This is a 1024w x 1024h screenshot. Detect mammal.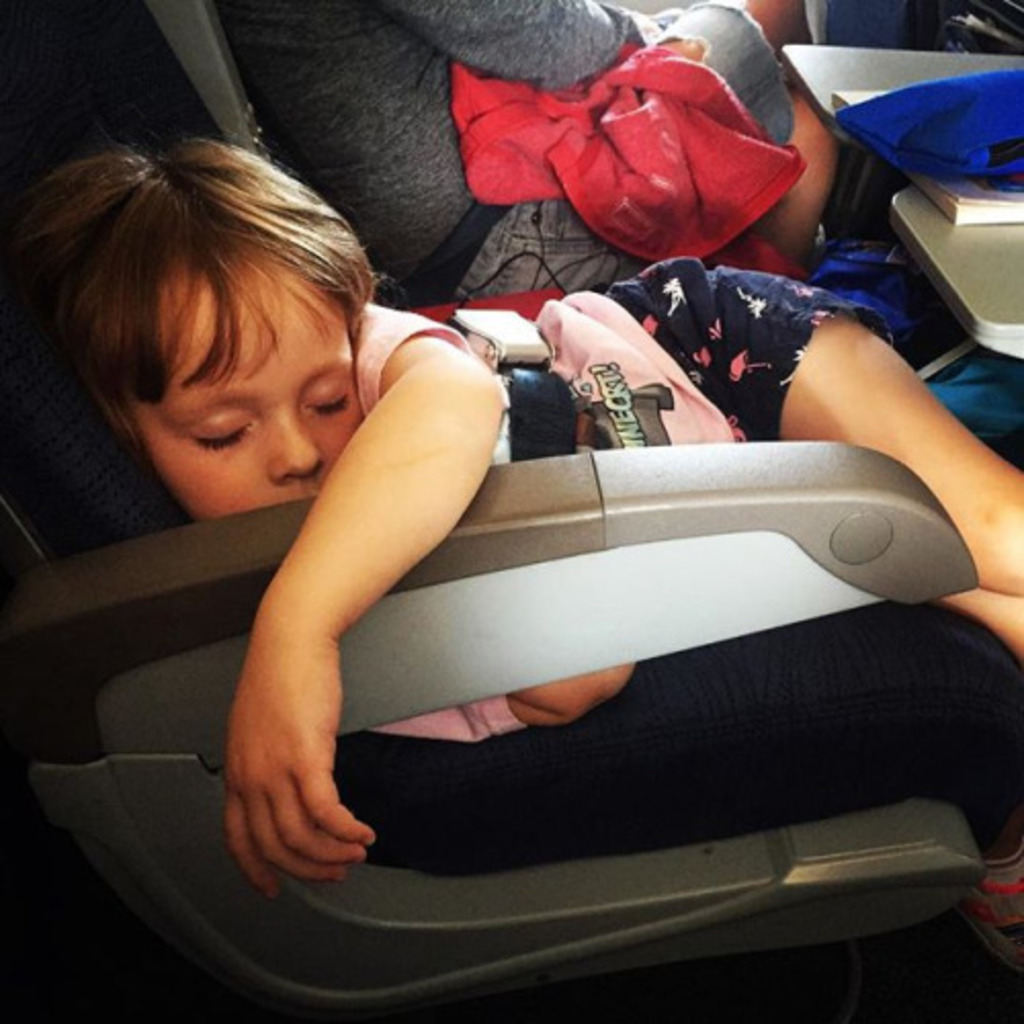
bbox=[0, 131, 1022, 891].
